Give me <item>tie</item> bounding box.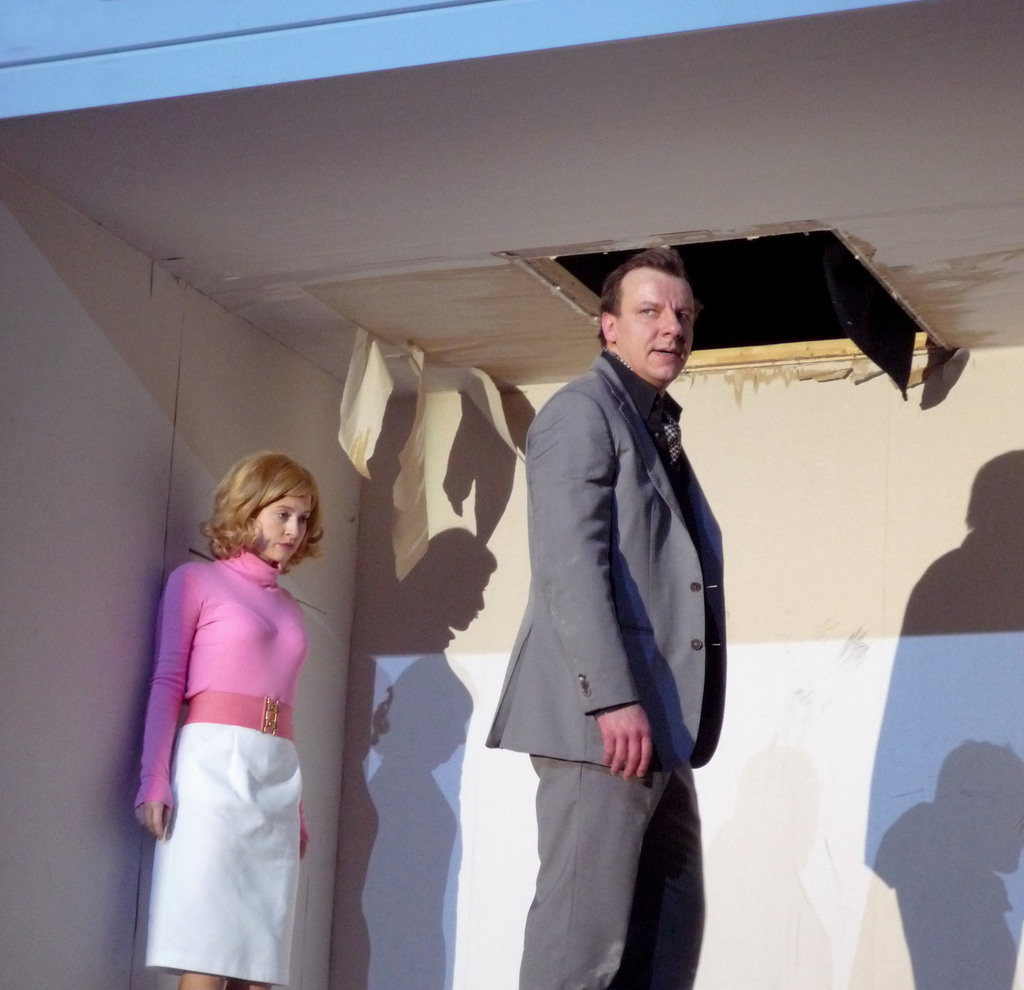
(655, 391, 685, 496).
